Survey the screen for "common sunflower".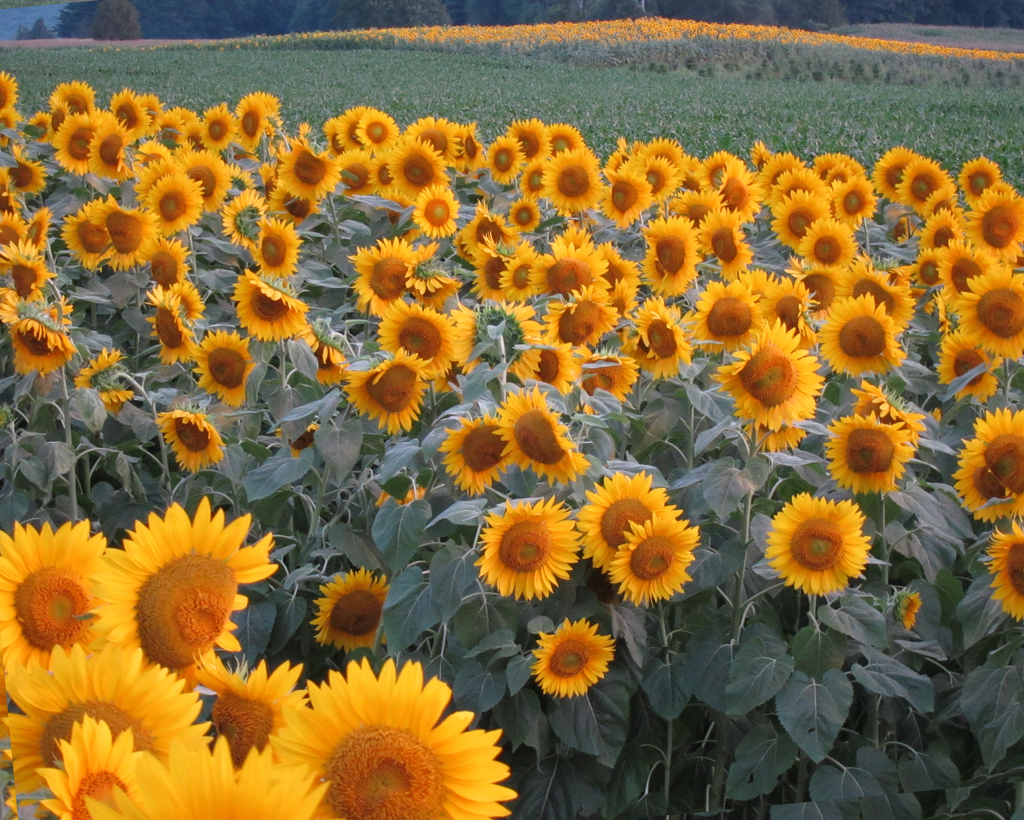
Survey found: region(841, 406, 909, 504).
